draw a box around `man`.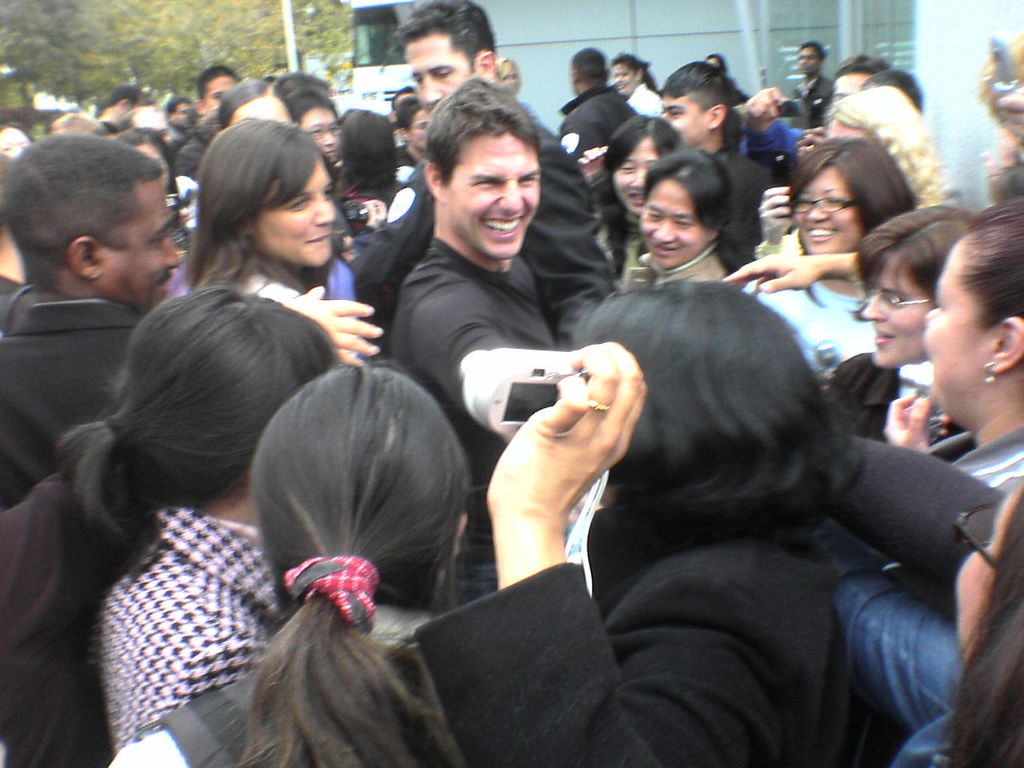
box(375, 70, 572, 629).
